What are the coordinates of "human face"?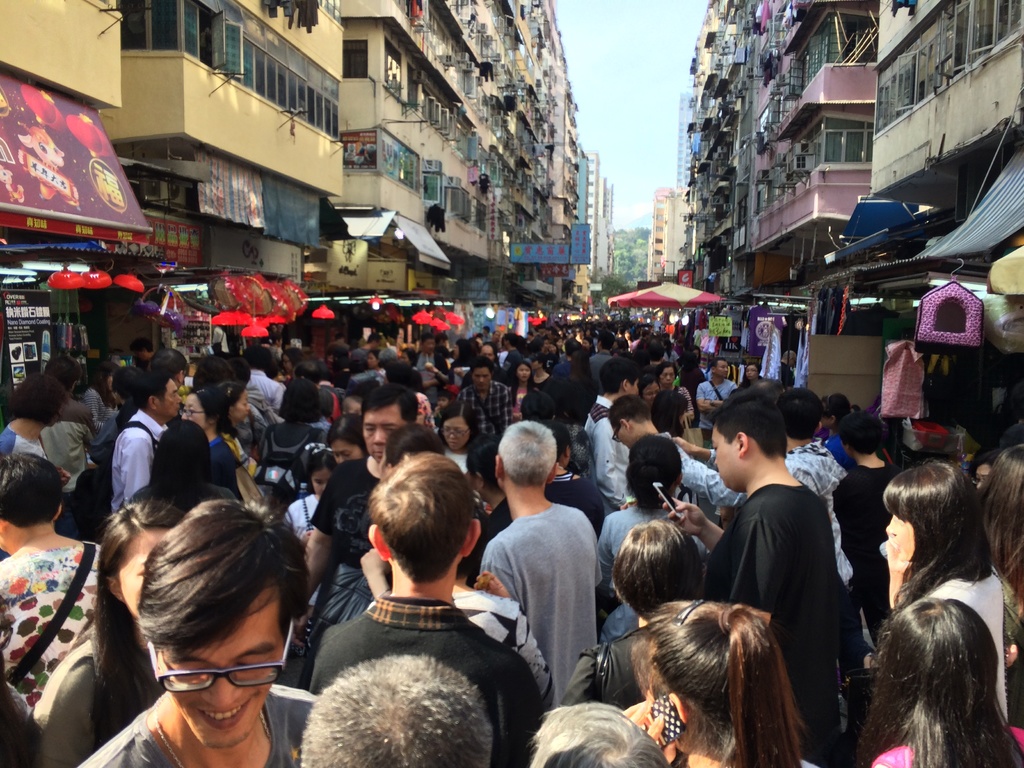
box=[115, 525, 182, 624].
